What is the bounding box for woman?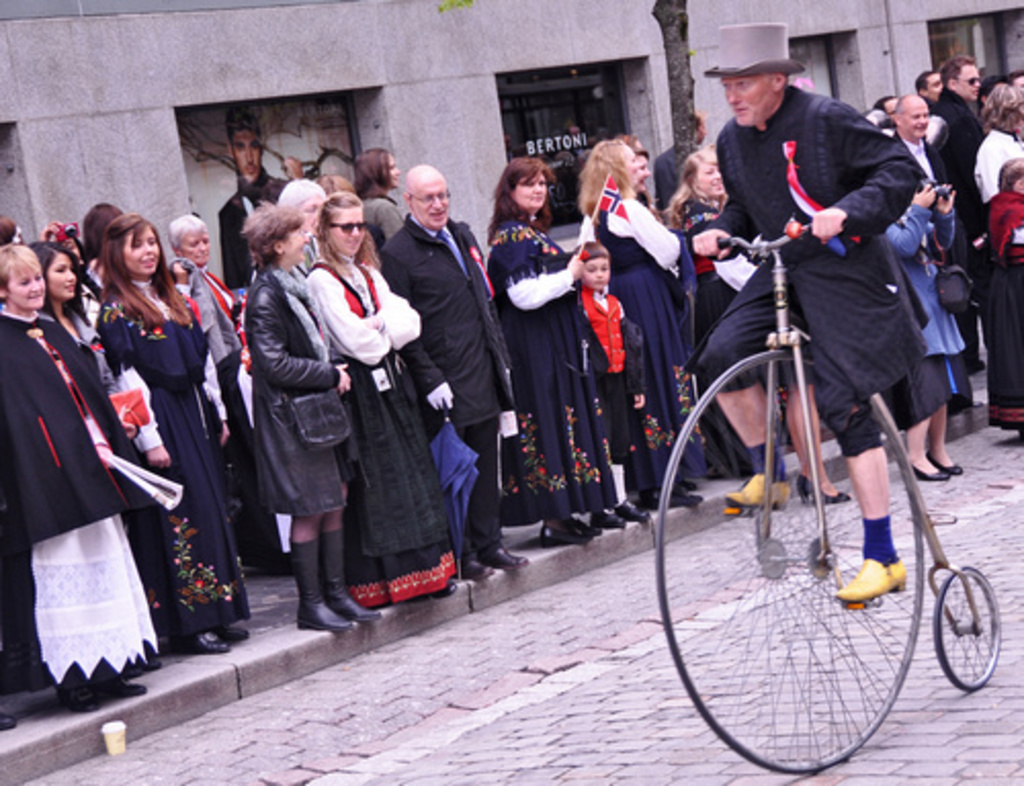
x1=158, y1=209, x2=295, y2=581.
